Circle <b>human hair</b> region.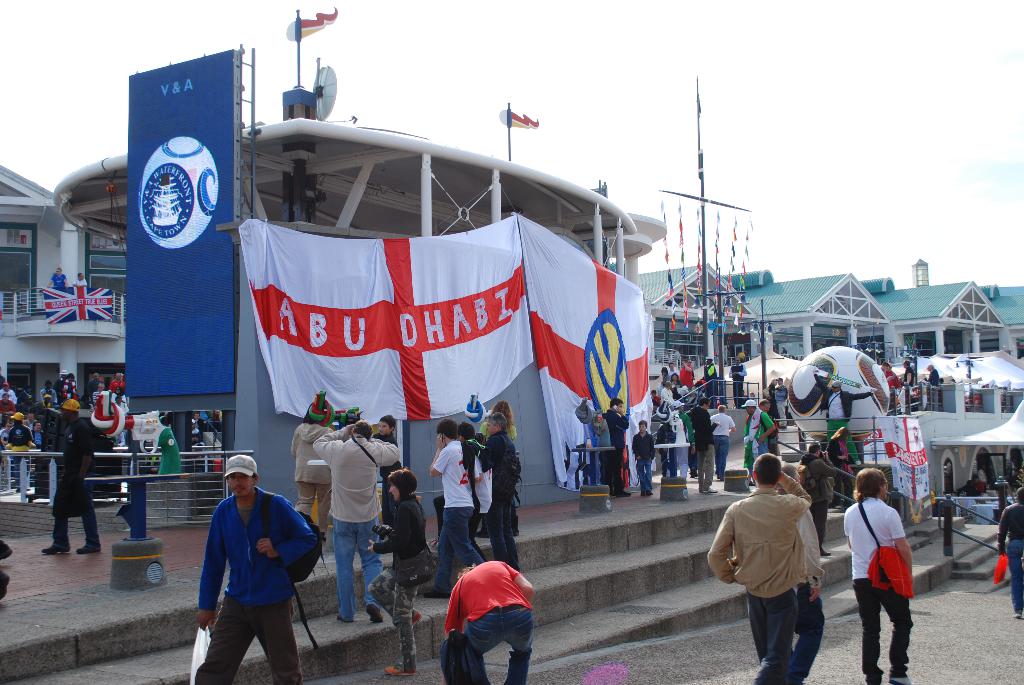
Region: {"x1": 380, "y1": 414, "x2": 399, "y2": 427}.
